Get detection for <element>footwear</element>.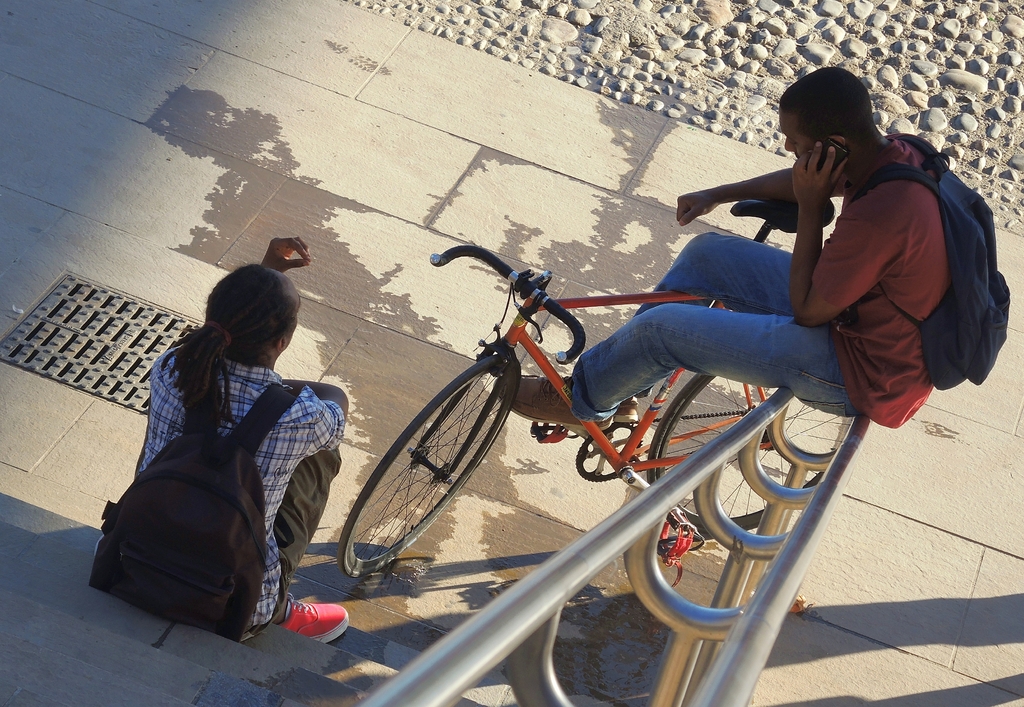
Detection: {"x1": 275, "y1": 606, "x2": 351, "y2": 650}.
